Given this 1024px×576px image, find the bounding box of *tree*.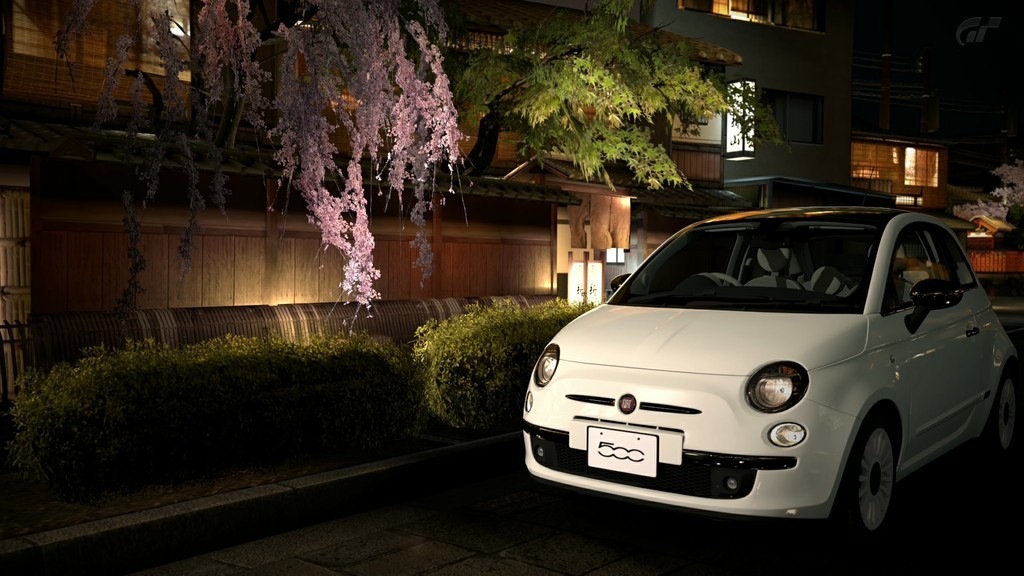
(x1=440, y1=0, x2=731, y2=225).
